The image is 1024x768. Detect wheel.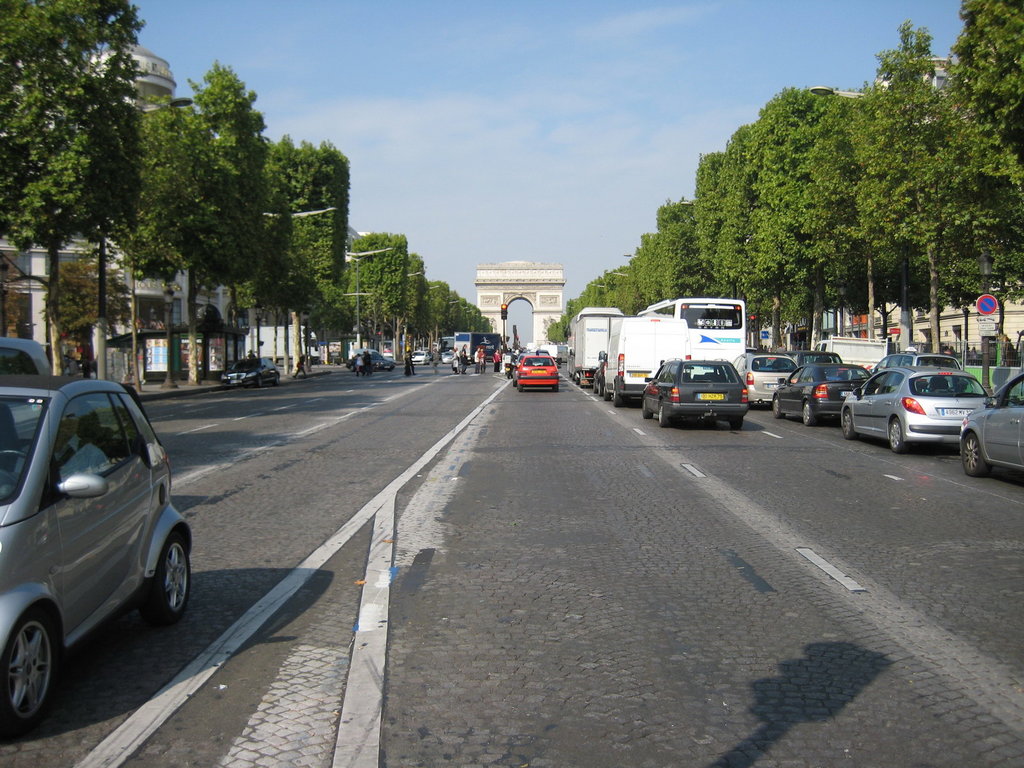
Detection: box(657, 400, 668, 431).
